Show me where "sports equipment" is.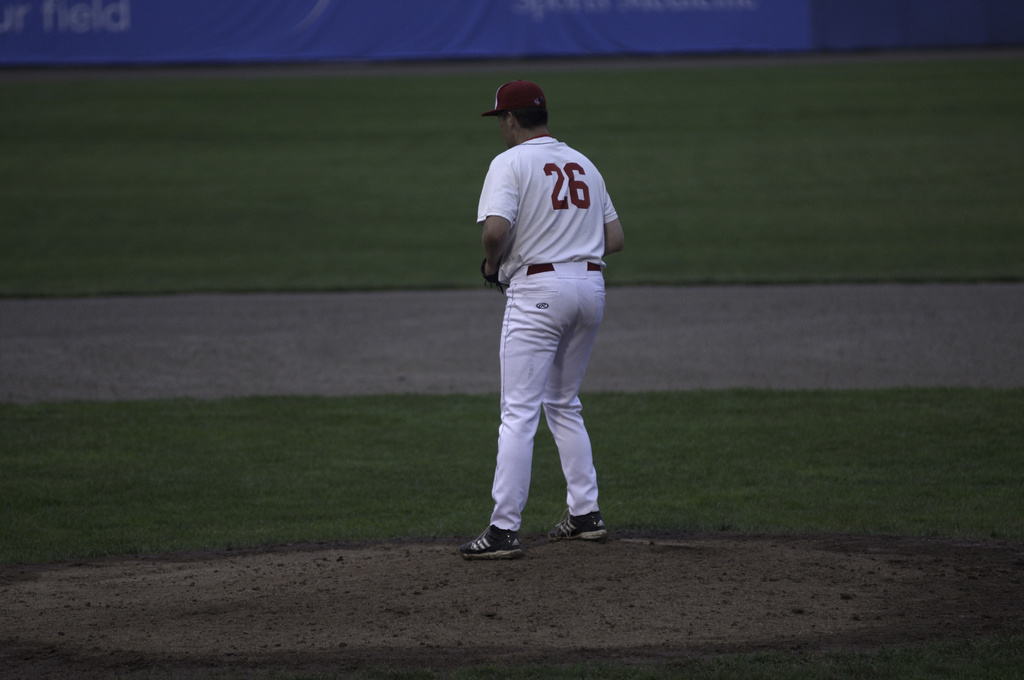
"sports equipment" is at 462 529 525 558.
